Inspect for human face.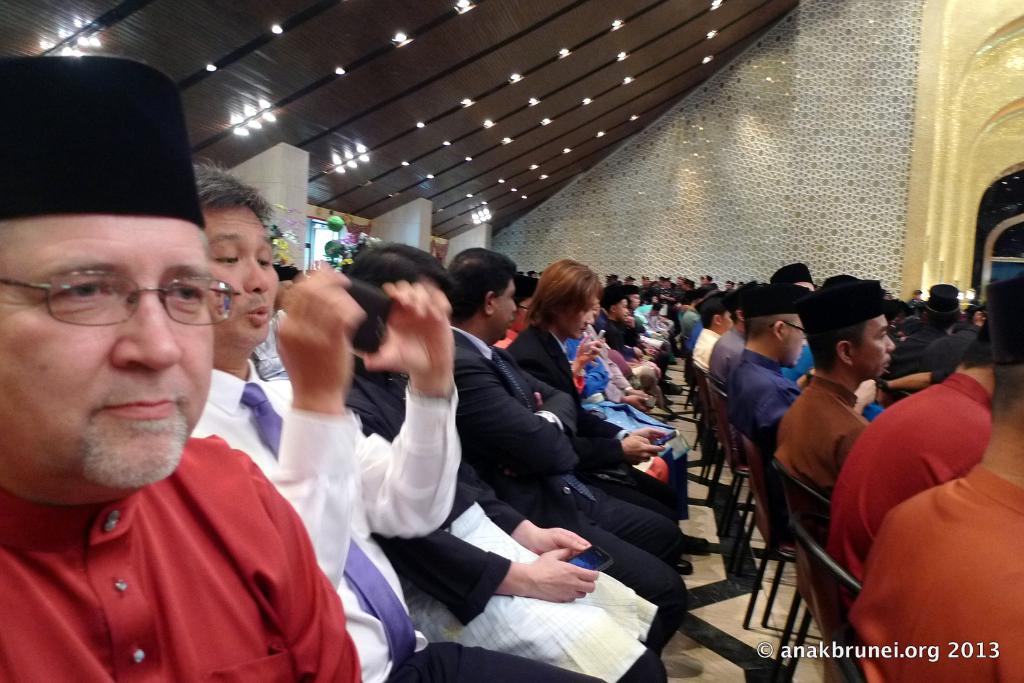
Inspection: 203:207:278:350.
